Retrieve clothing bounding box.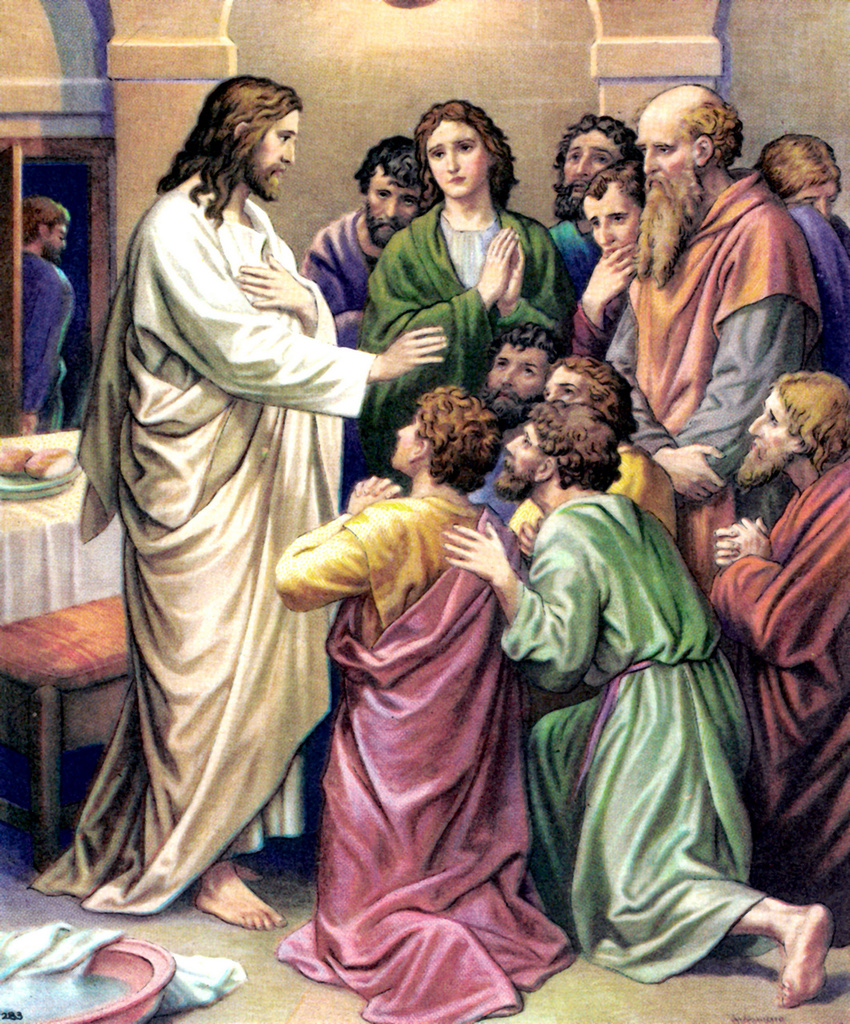
Bounding box: left=270, top=482, right=569, bottom=1023.
